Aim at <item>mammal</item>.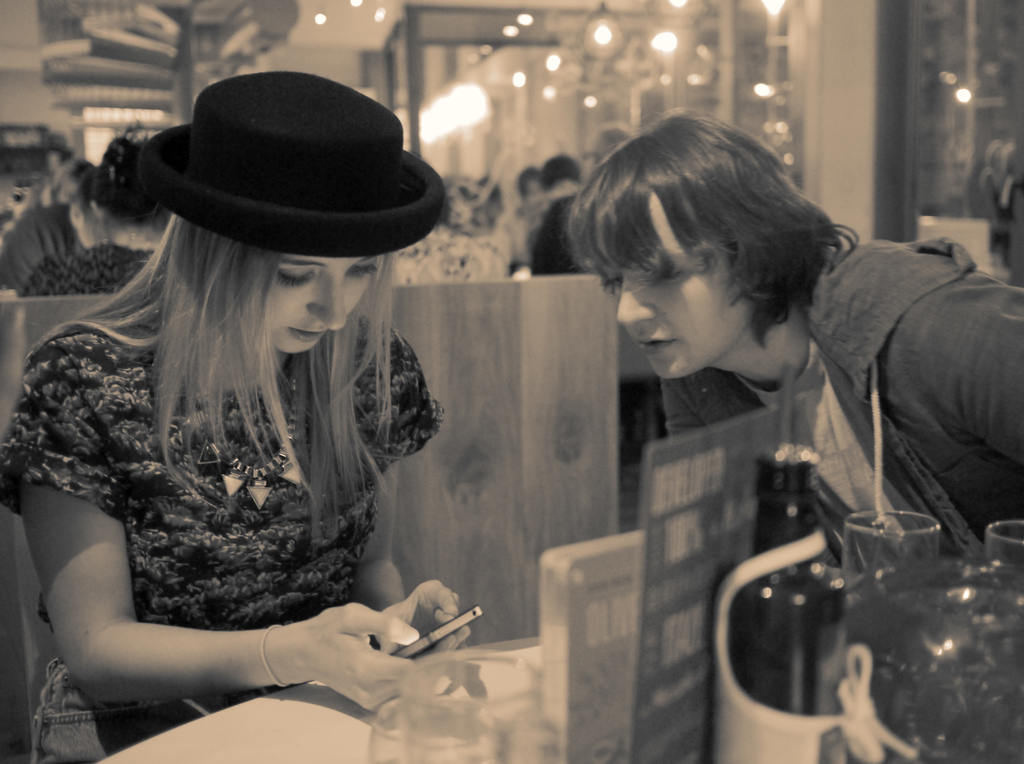
Aimed at rect(557, 108, 1023, 555).
